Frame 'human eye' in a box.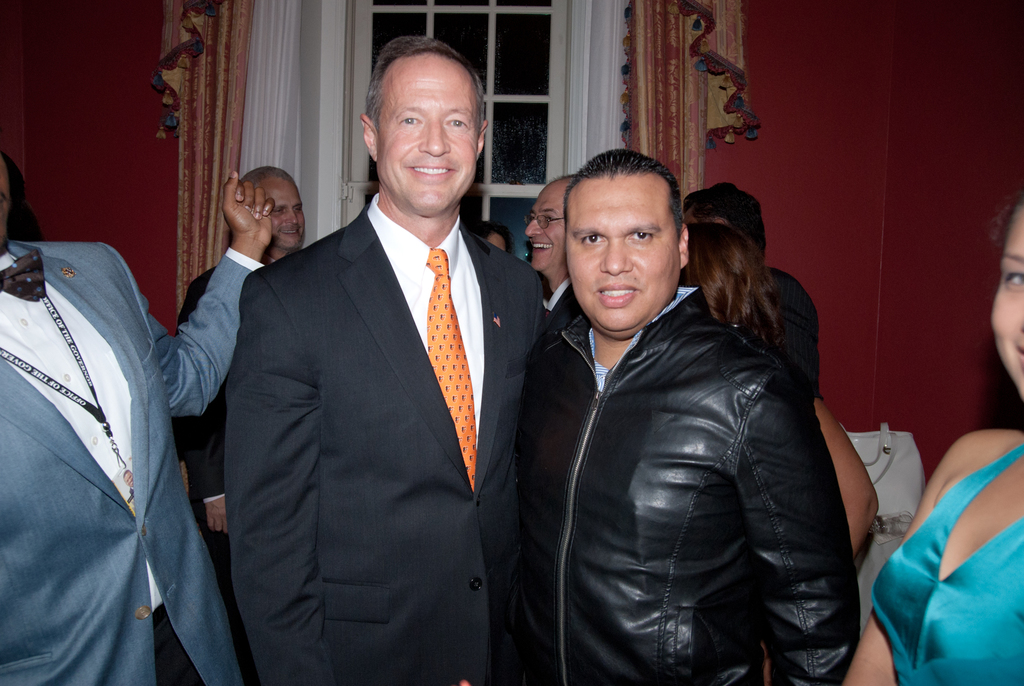
{"x1": 540, "y1": 214, "x2": 556, "y2": 225}.
